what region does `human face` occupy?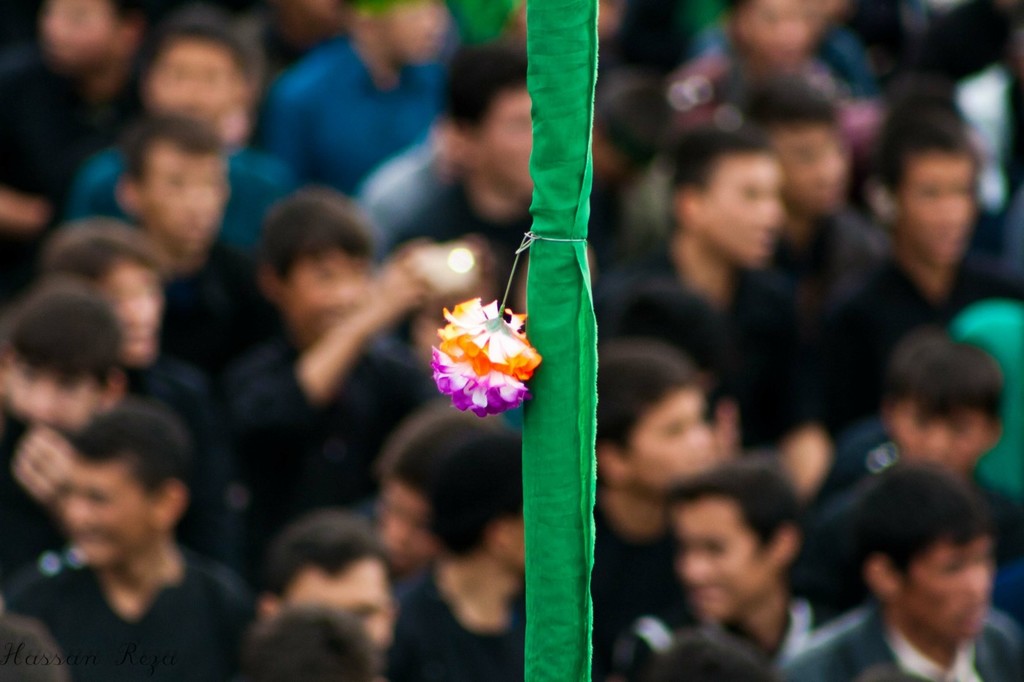
pyautogui.locateOnScreen(282, 562, 389, 644).
